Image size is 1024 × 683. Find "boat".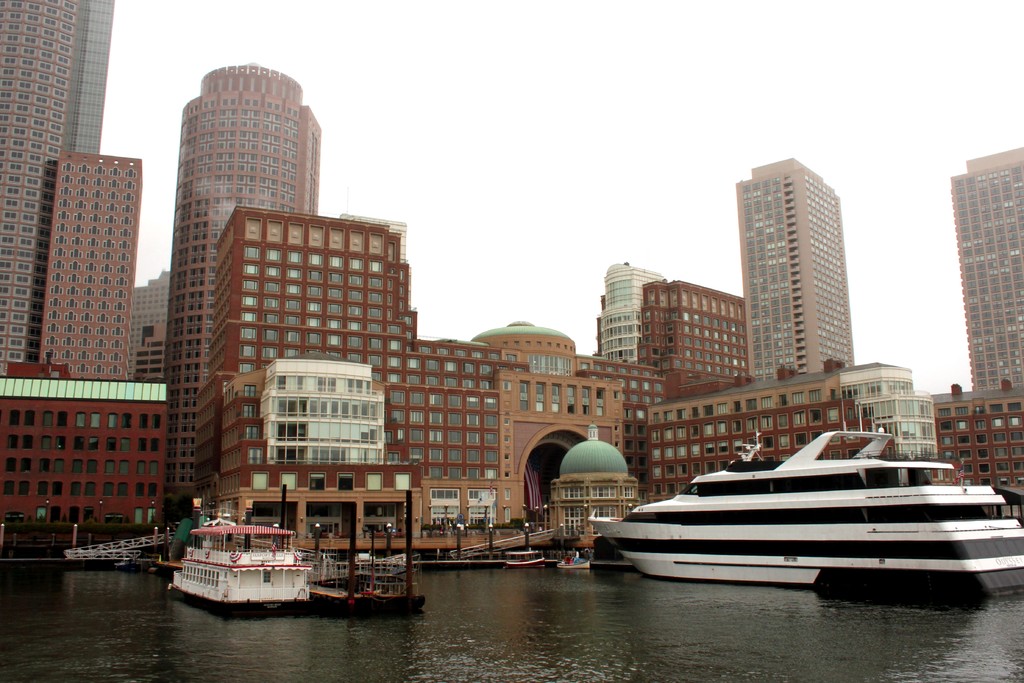
rect(170, 523, 308, 611).
